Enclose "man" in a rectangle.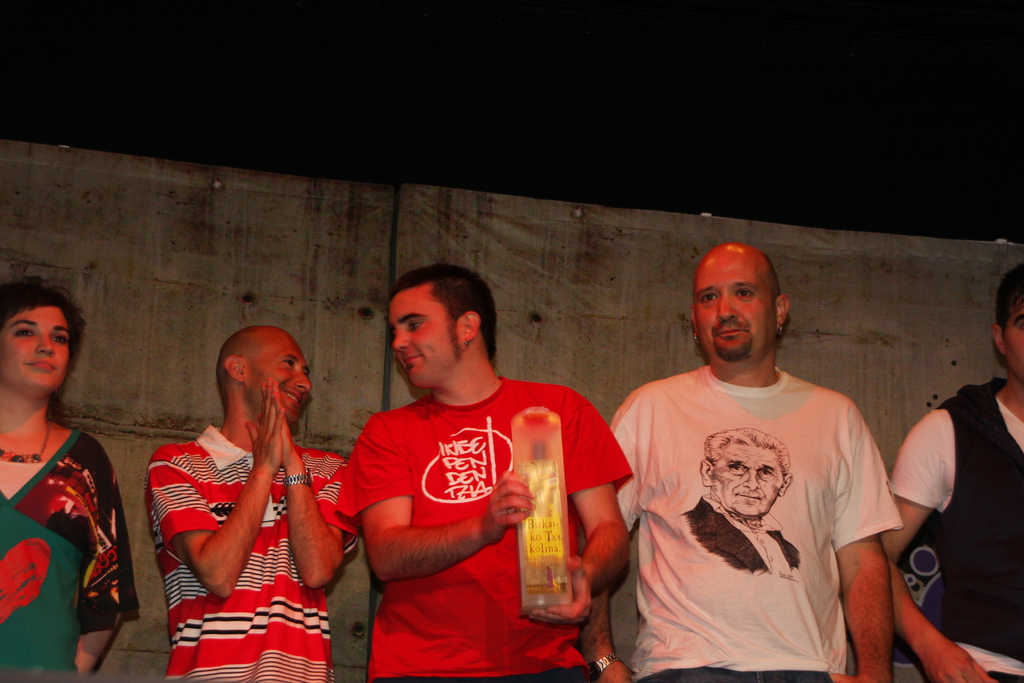
bbox=[141, 325, 362, 682].
